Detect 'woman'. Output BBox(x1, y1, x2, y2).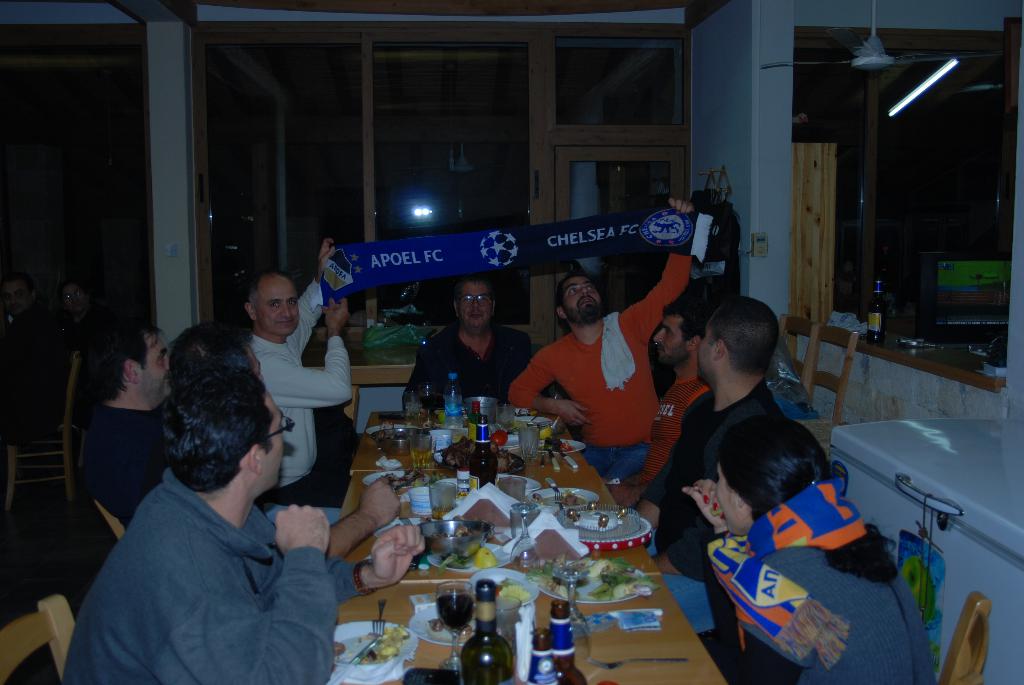
BBox(698, 404, 941, 684).
